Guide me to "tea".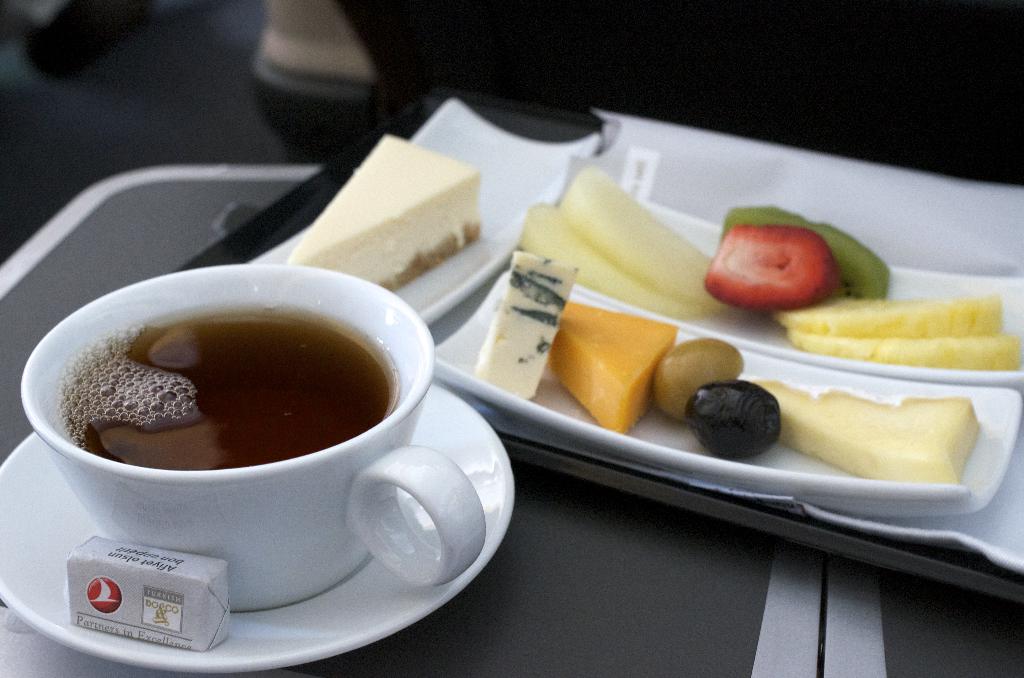
Guidance: {"left": 52, "top": 307, "right": 397, "bottom": 478}.
